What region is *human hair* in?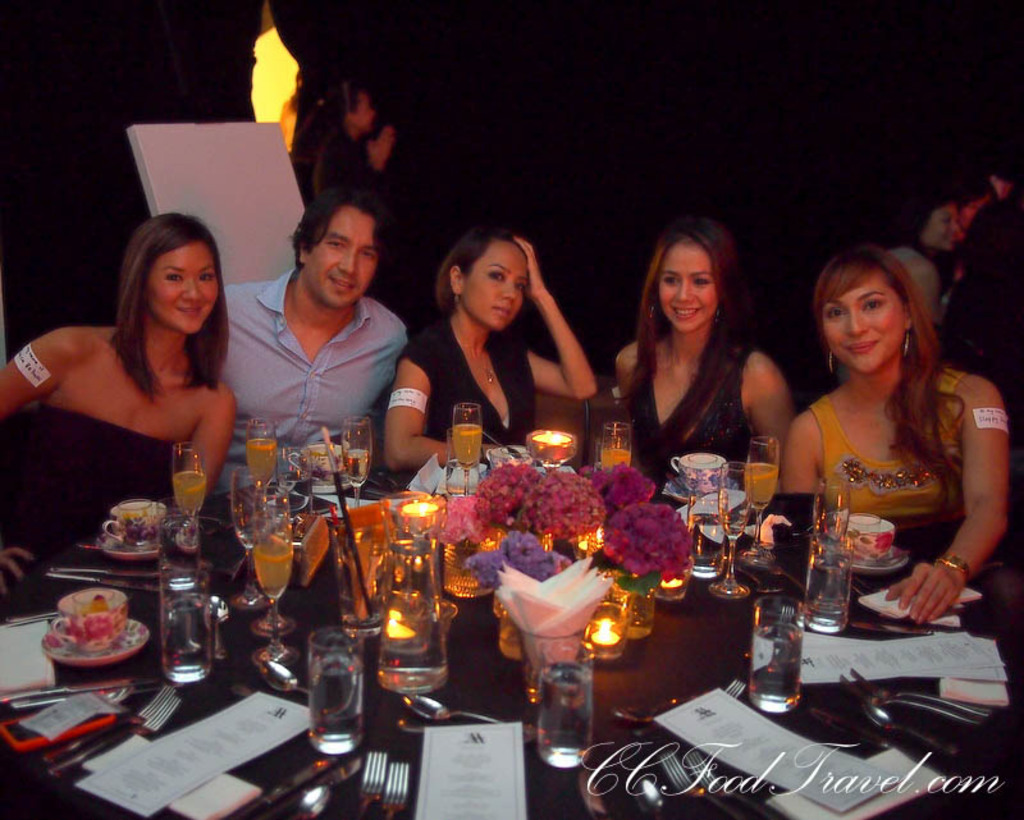
rect(109, 212, 228, 408).
